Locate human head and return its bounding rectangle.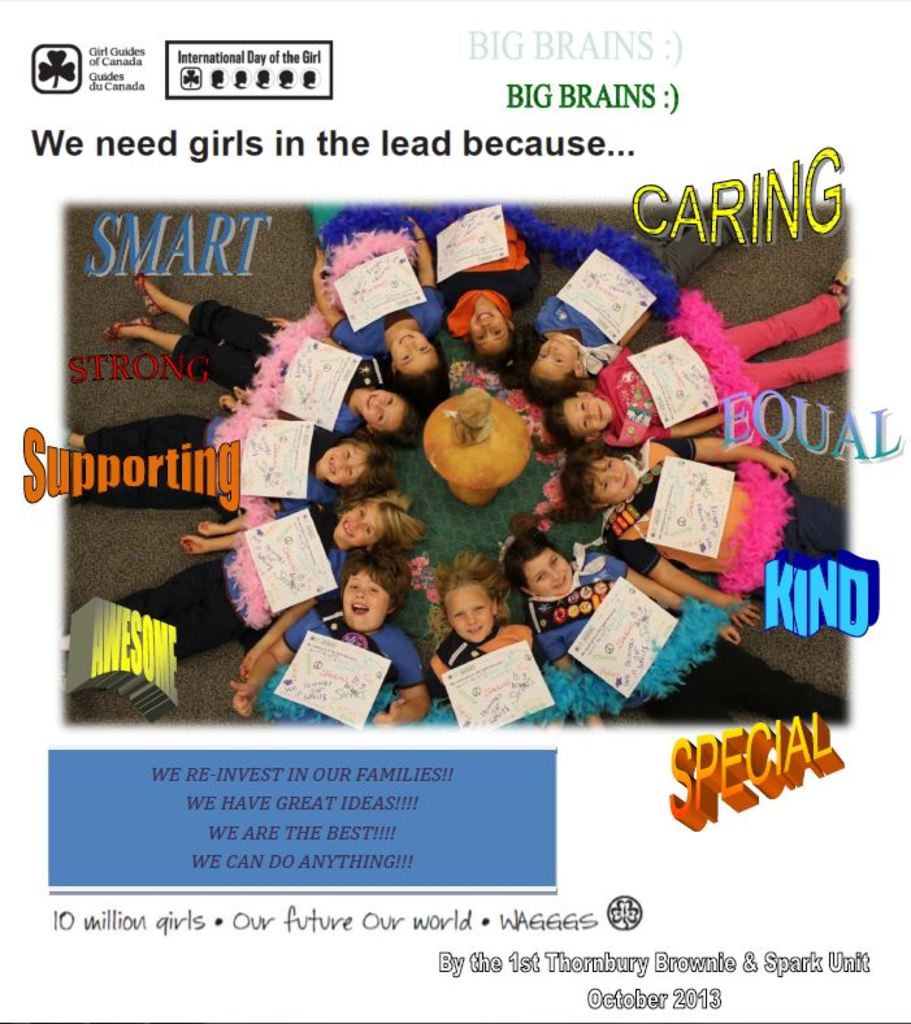
468,312,516,365.
